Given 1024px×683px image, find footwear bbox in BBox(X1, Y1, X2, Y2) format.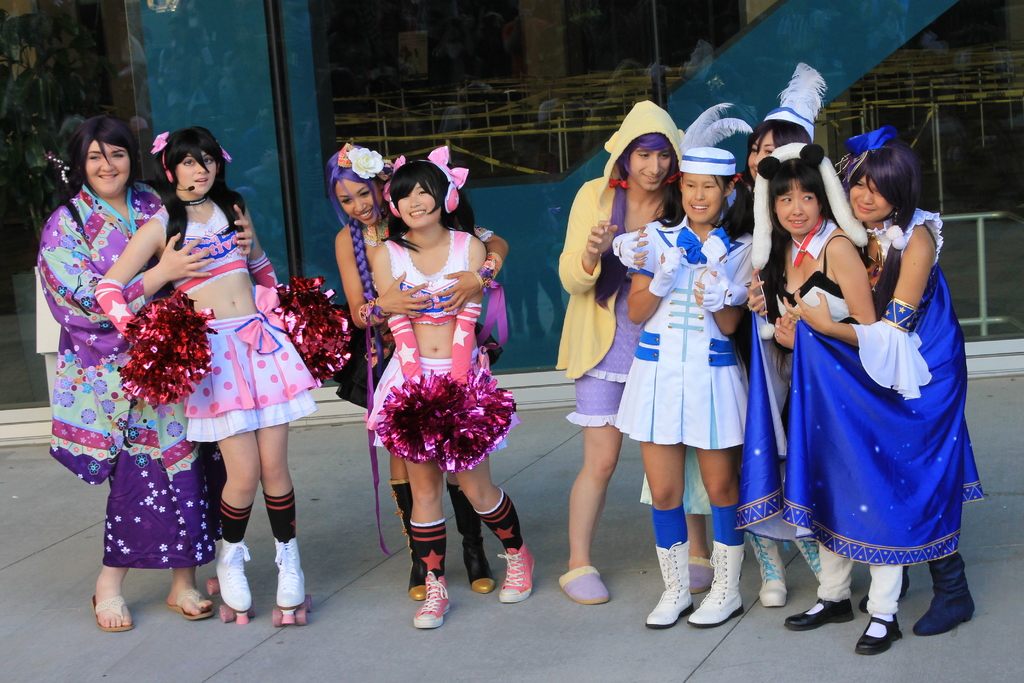
BBox(785, 536, 826, 579).
